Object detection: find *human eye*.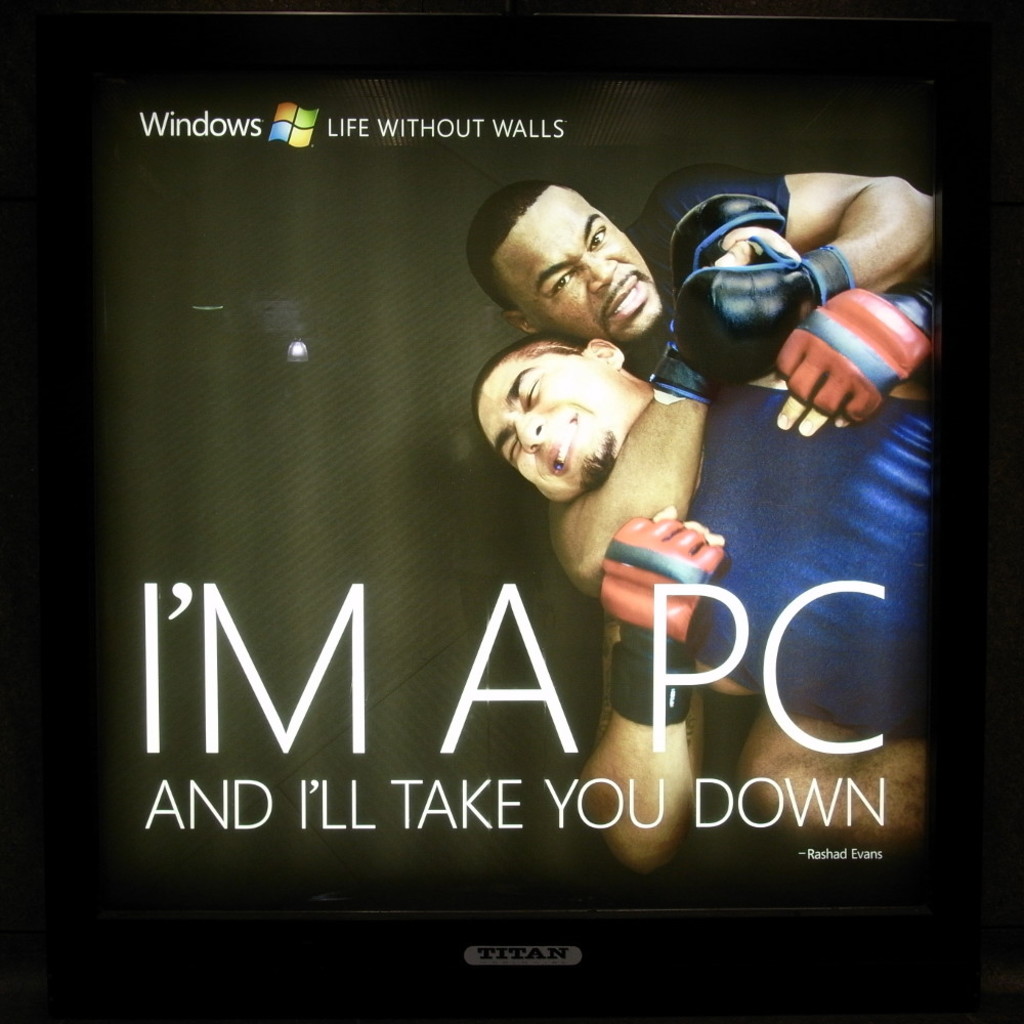
<region>548, 273, 571, 302</region>.
